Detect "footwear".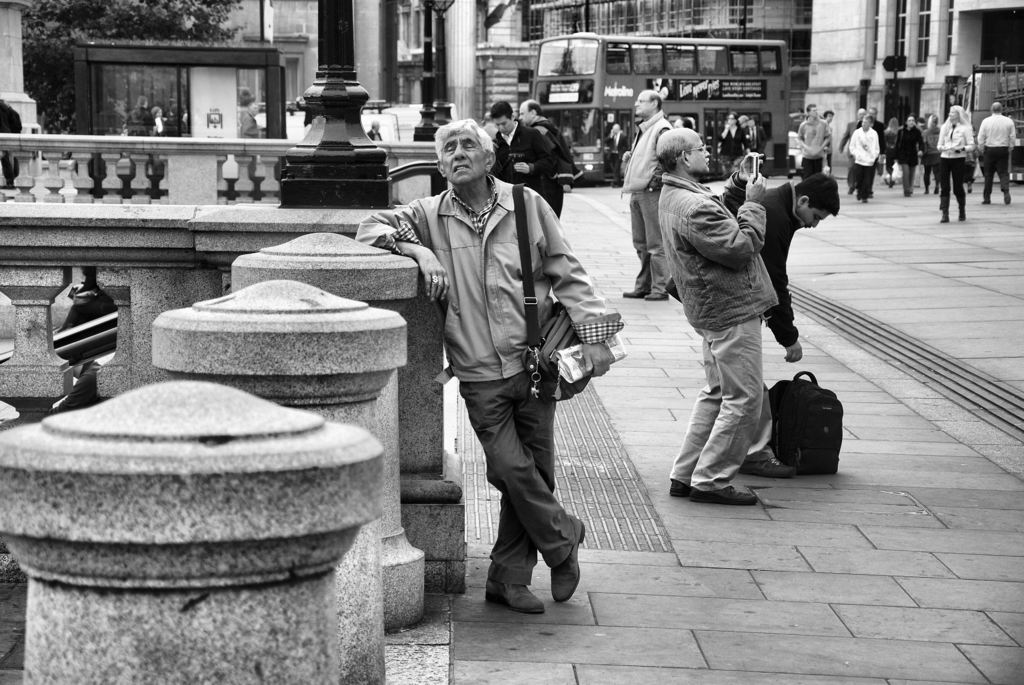
Detected at left=860, top=200, right=866, bottom=204.
